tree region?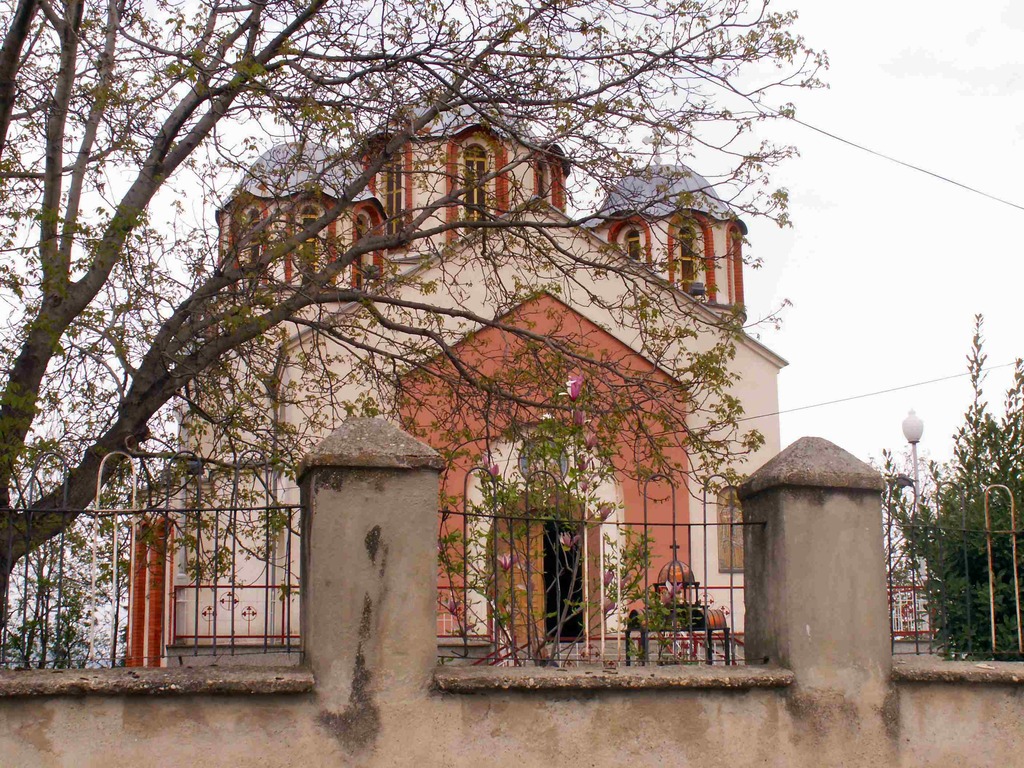
x1=866, y1=451, x2=943, y2=641
